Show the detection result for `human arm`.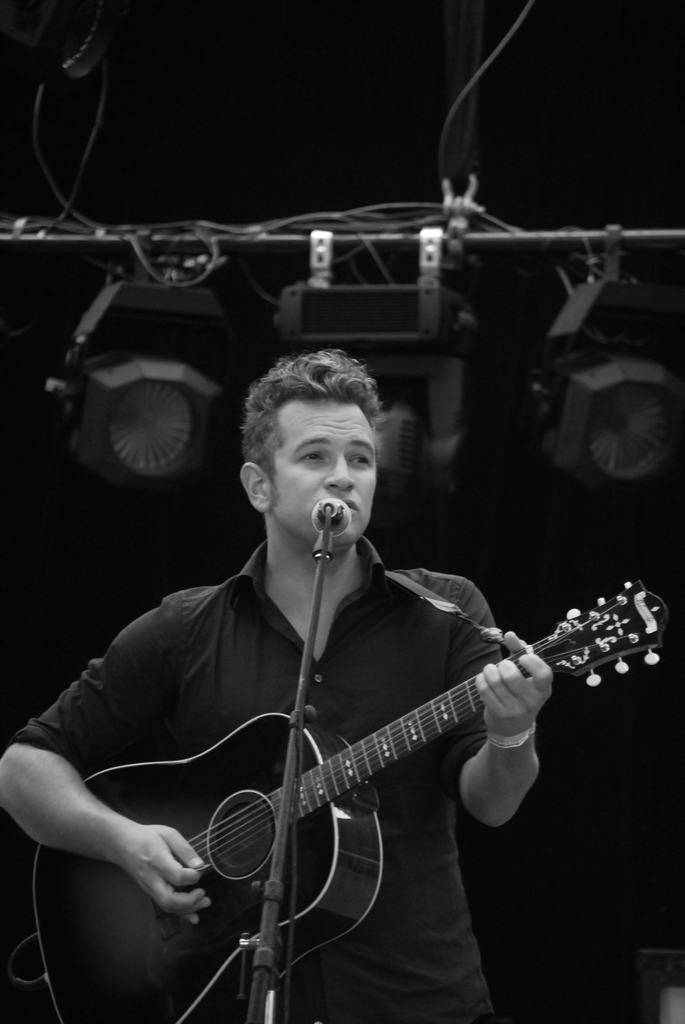
x1=2 y1=696 x2=133 y2=940.
